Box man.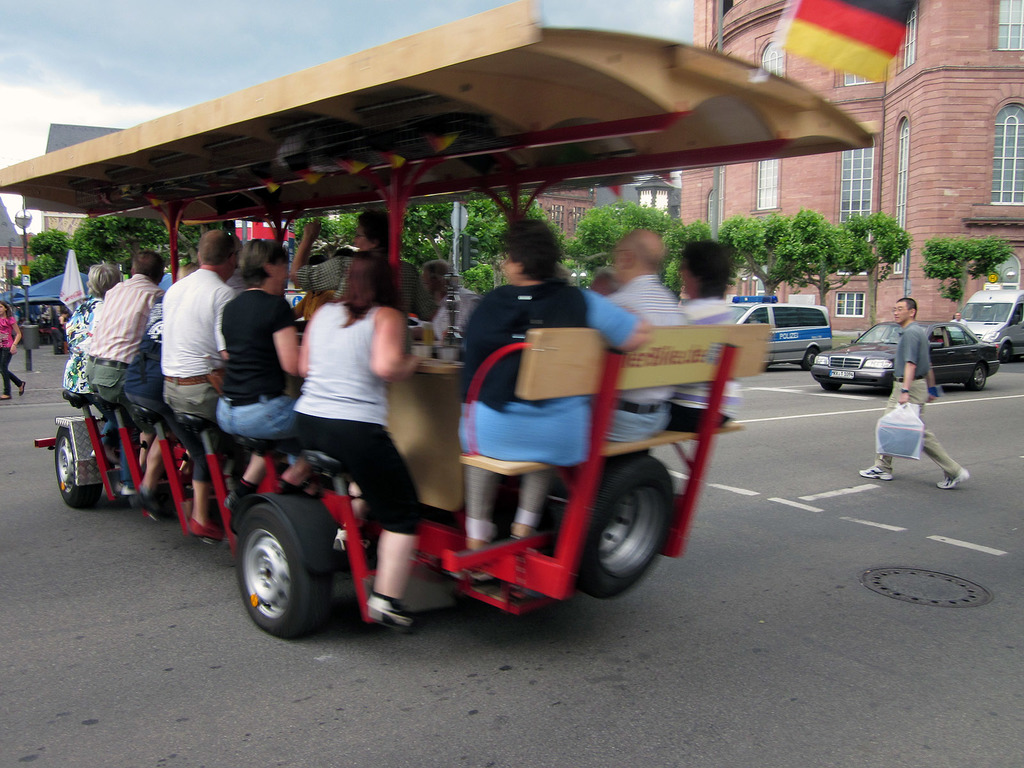
{"x1": 851, "y1": 292, "x2": 982, "y2": 499}.
